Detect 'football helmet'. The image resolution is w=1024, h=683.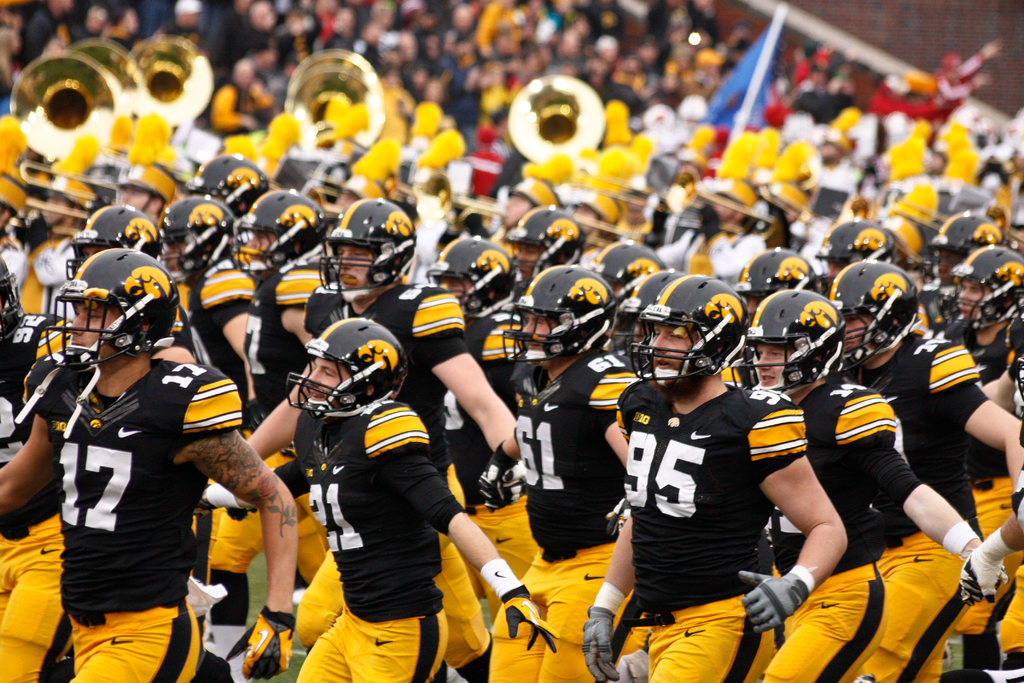
186 152 268 219.
